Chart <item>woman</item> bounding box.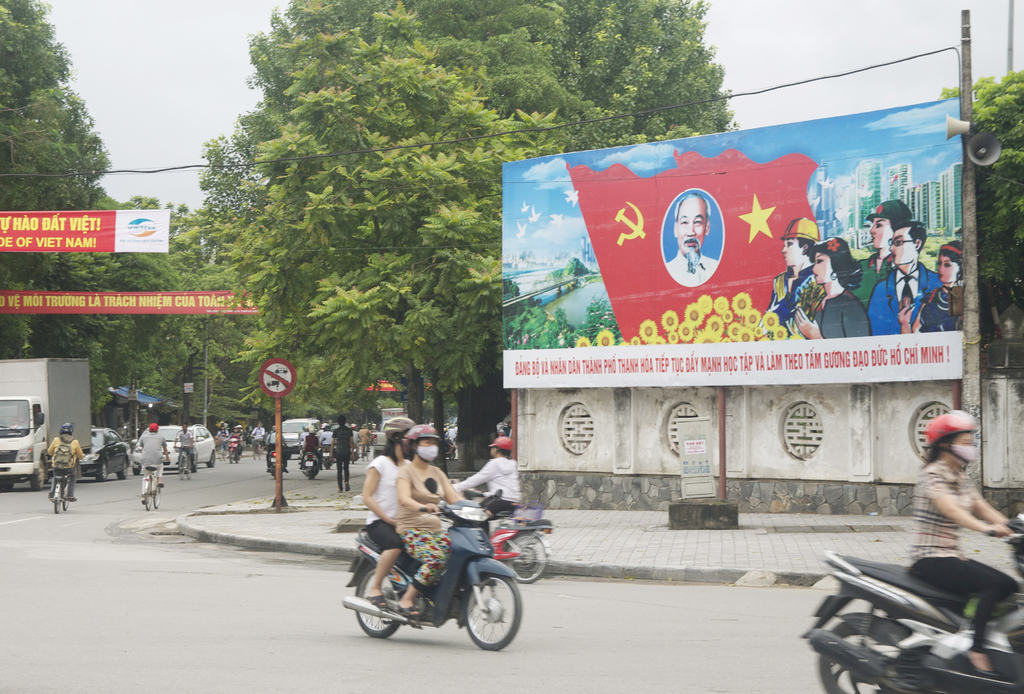
Charted: rect(356, 412, 412, 608).
